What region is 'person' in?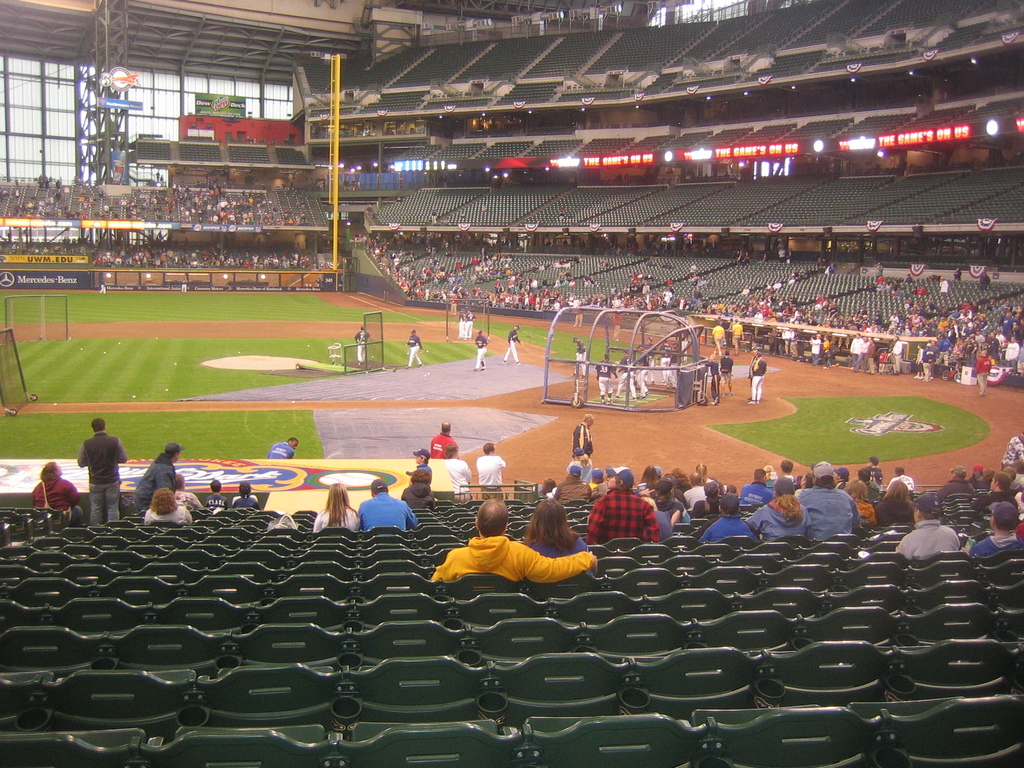
408, 330, 427, 365.
